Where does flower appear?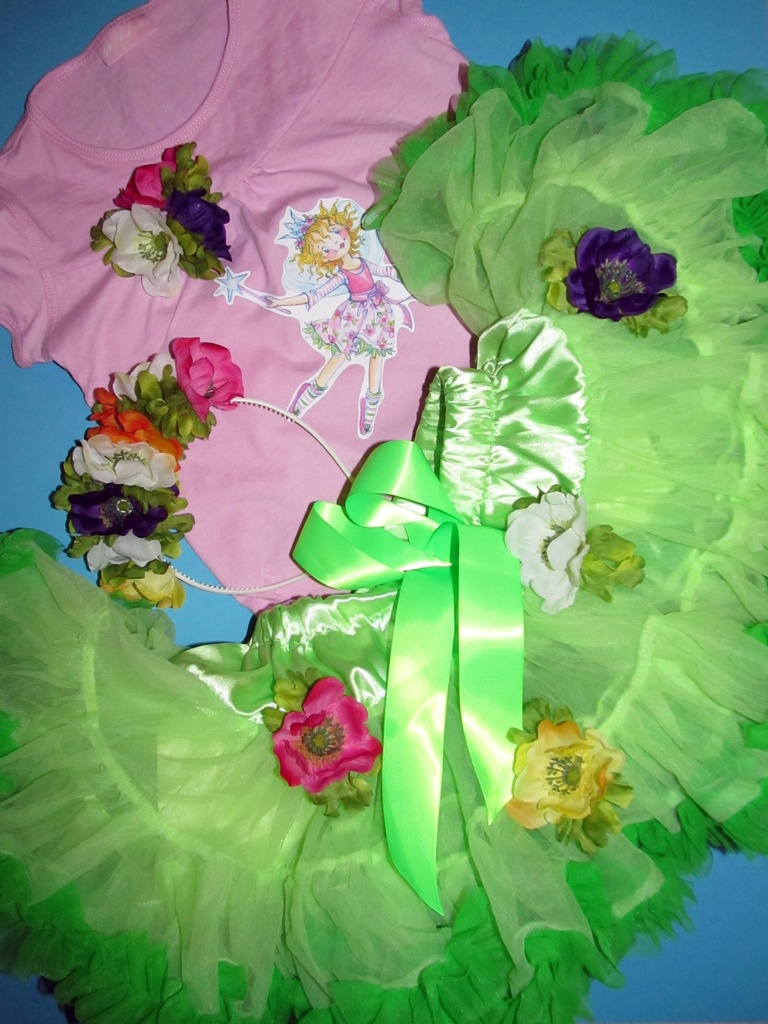
Appears at x1=502 y1=700 x2=627 y2=856.
